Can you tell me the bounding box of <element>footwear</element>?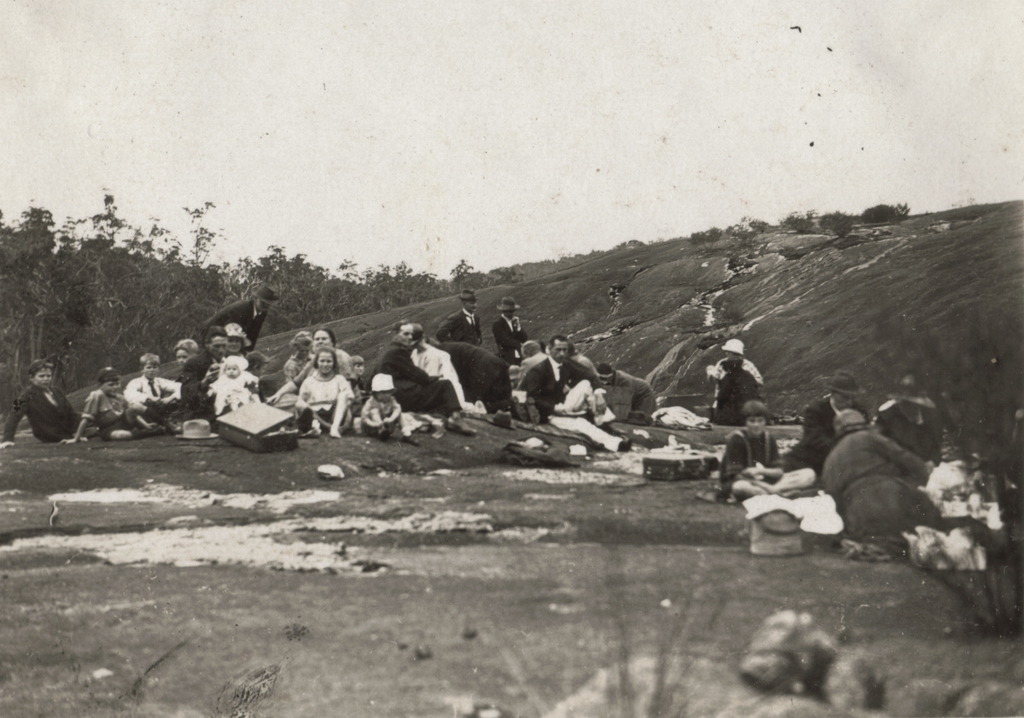
left=600, top=425, right=624, bottom=443.
